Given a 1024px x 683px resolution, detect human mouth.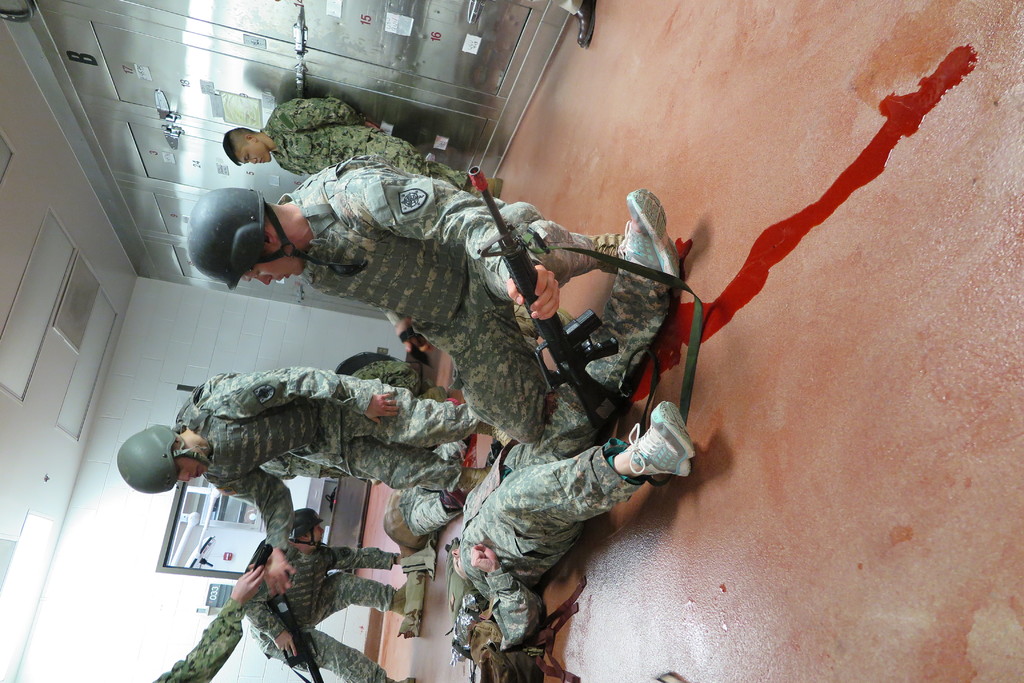
195 468 202 476.
